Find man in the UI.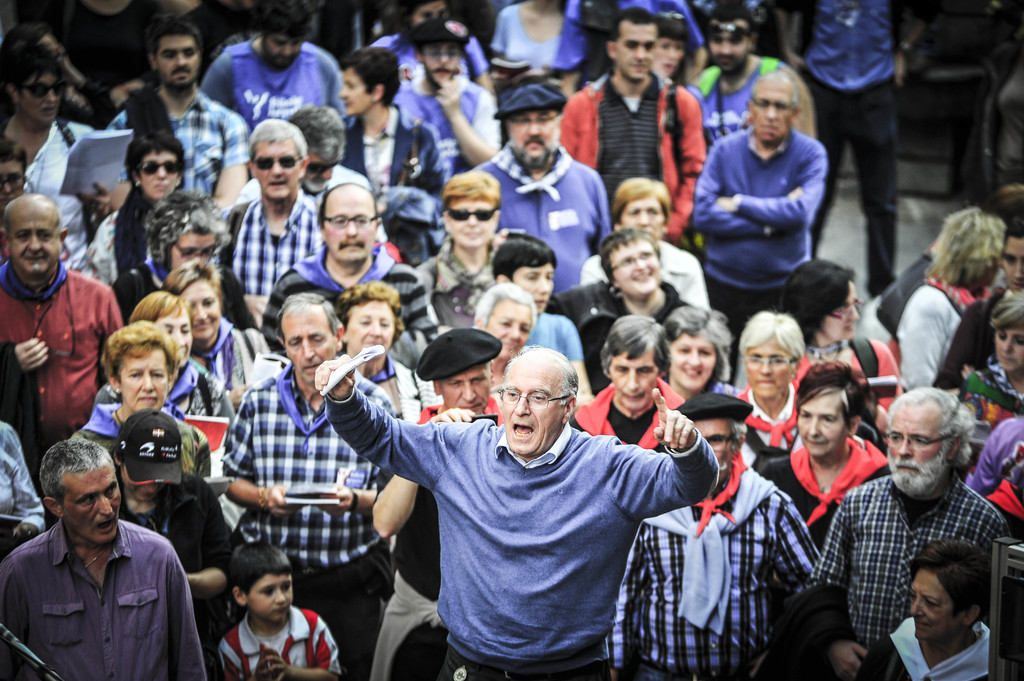
UI element at detection(10, 445, 199, 678).
